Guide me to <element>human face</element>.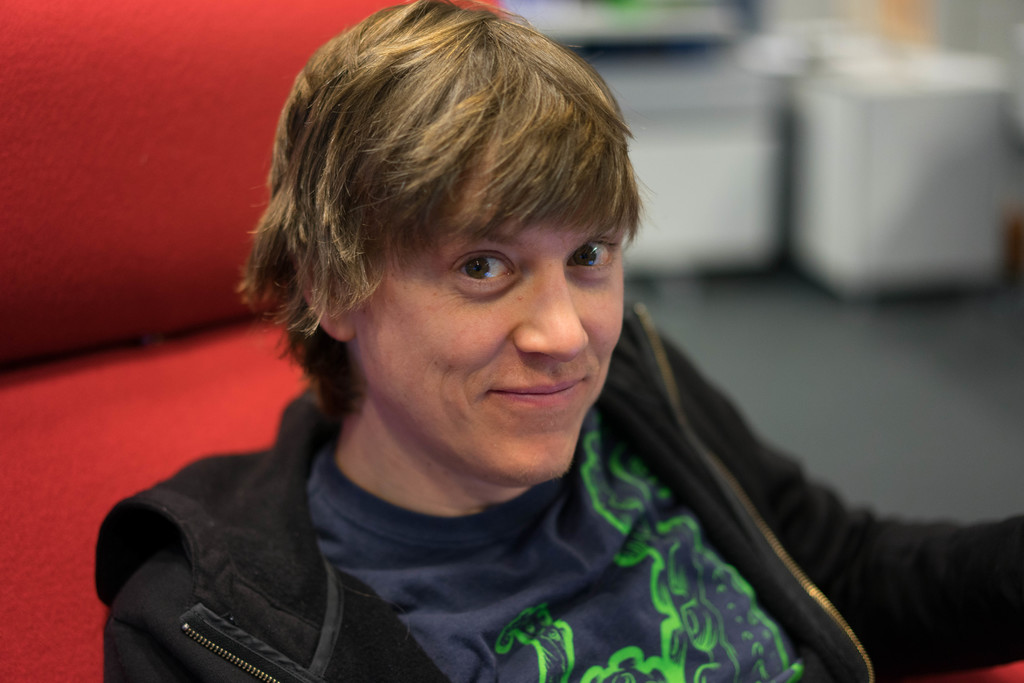
Guidance: [left=353, top=141, right=620, bottom=481].
